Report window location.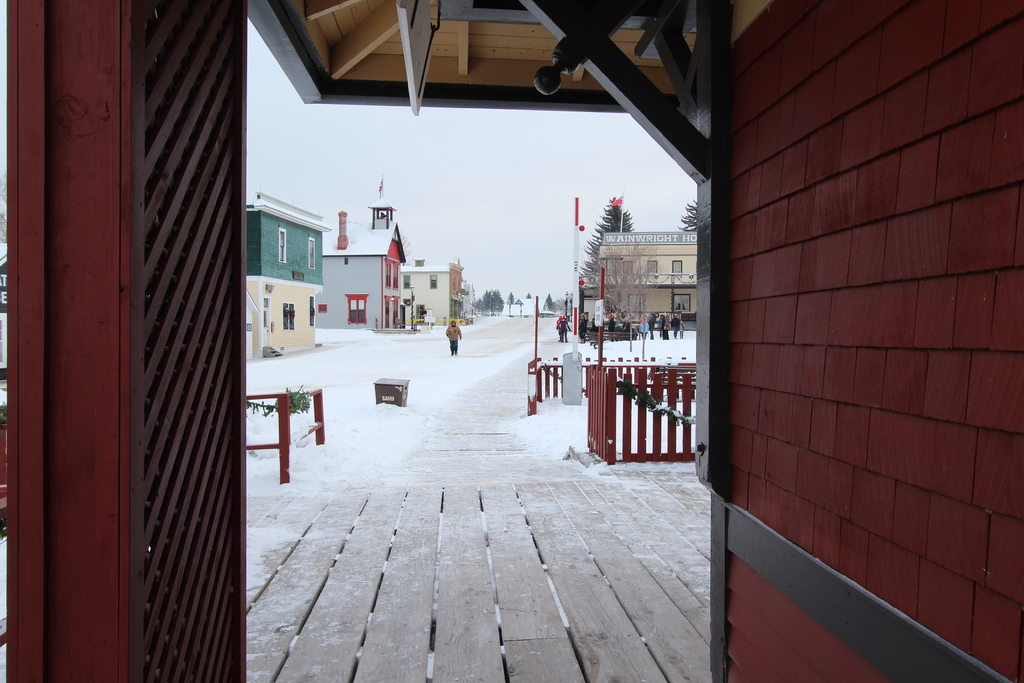
Report: left=308, top=297, right=316, bottom=323.
